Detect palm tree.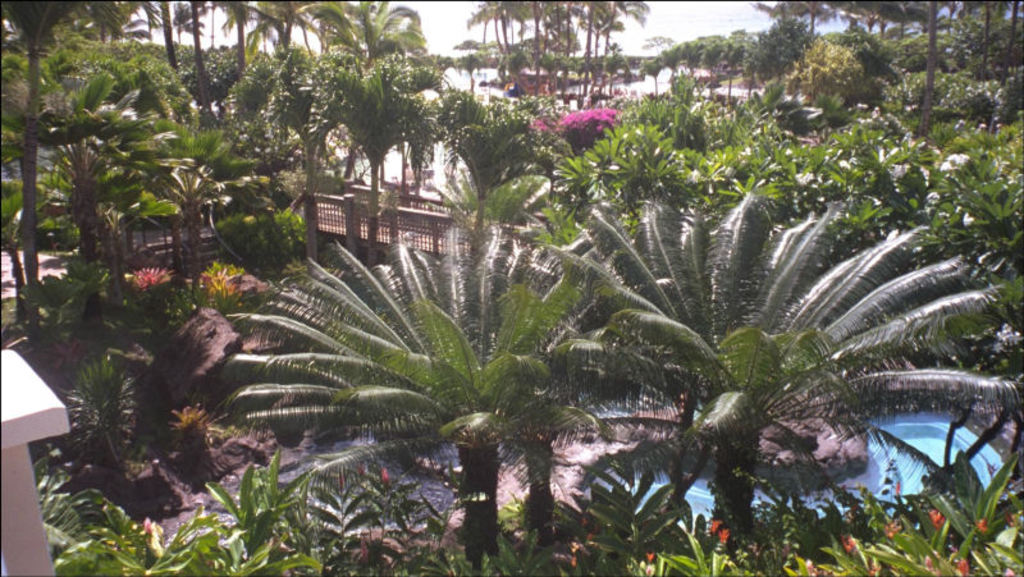
Detected at bbox(250, 237, 594, 528).
